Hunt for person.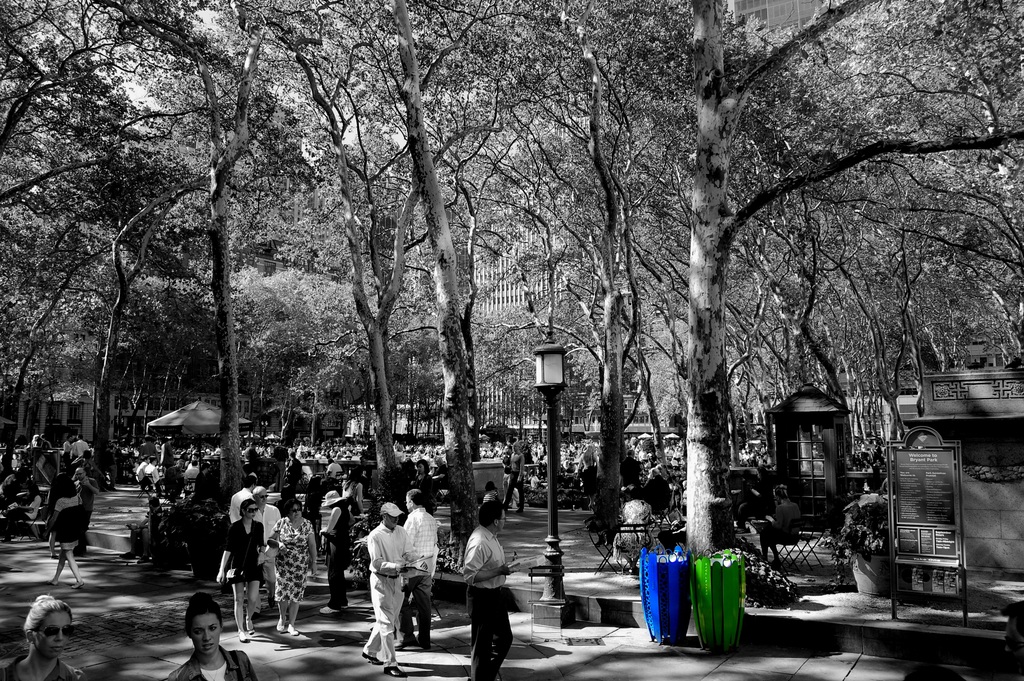
Hunted down at rect(0, 595, 87, 680).
